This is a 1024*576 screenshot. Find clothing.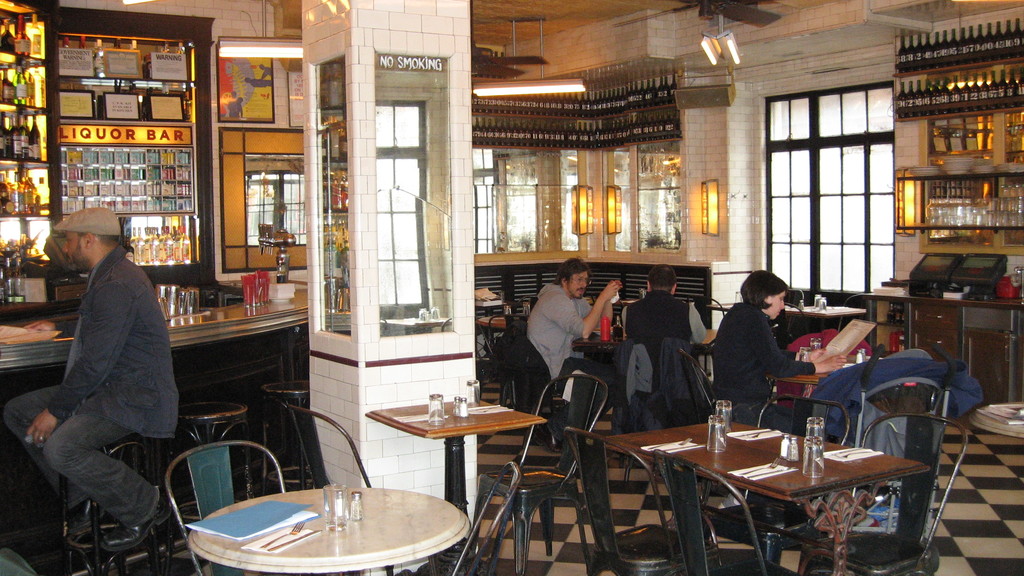
Bounding box: [619,337,712,442].
